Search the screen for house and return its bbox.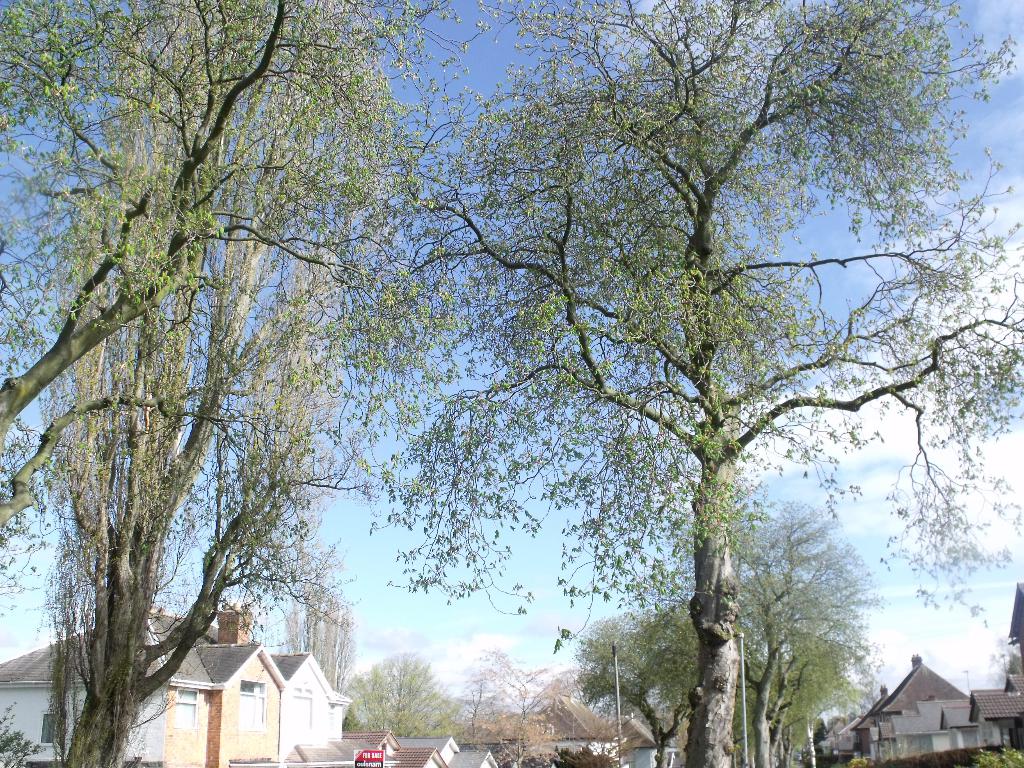
Found: BBox(0, 610, 223, 767).
